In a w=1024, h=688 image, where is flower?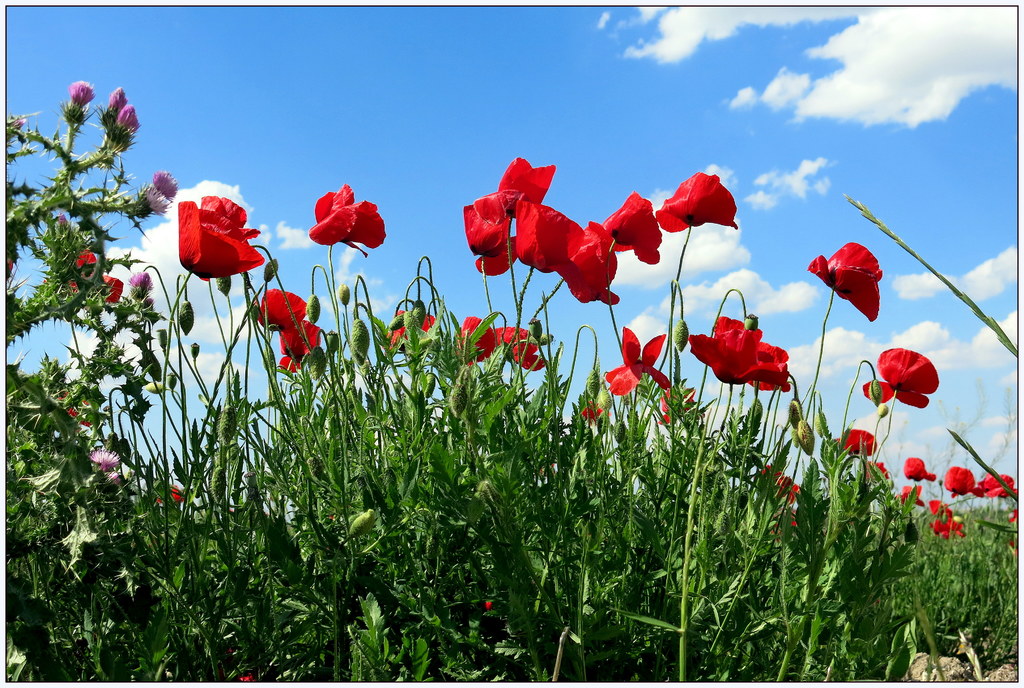
rect(458, 204, 520, 276).
